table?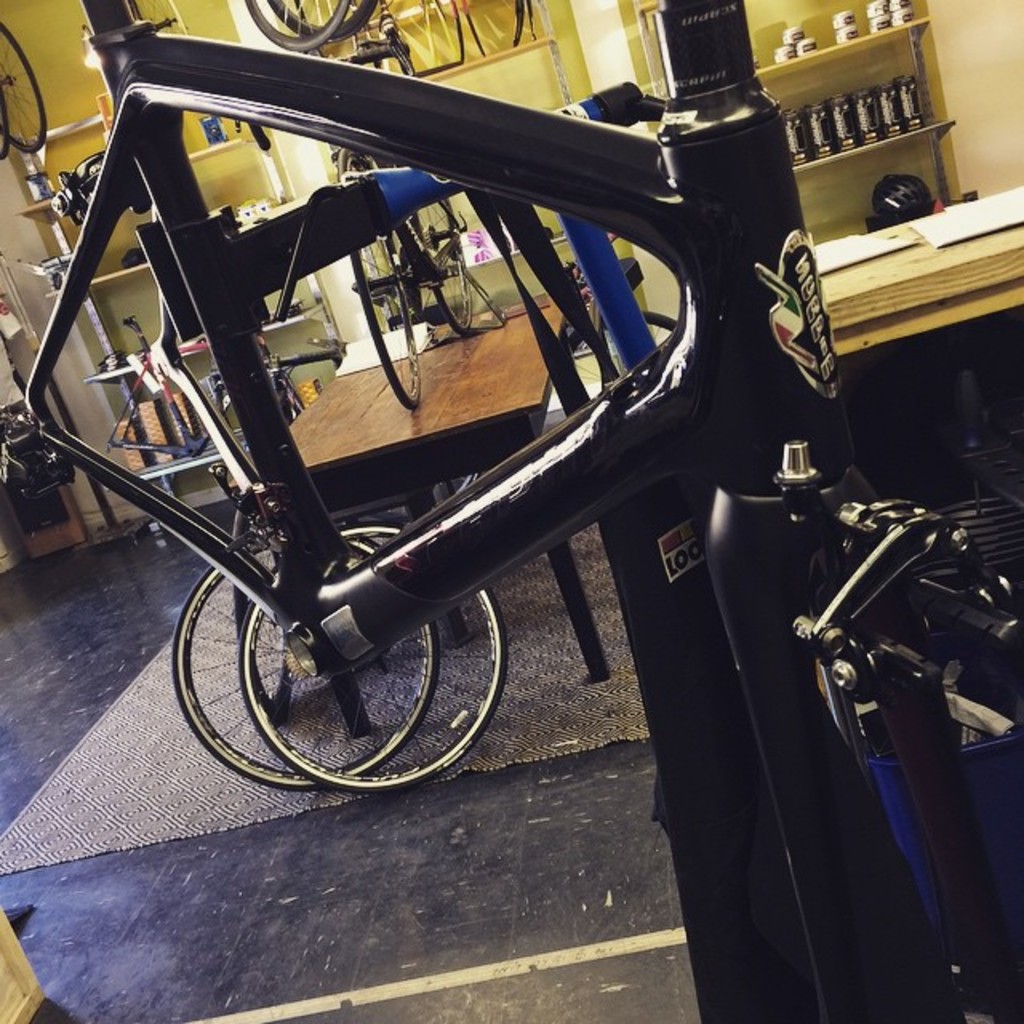
left=678, top=157, right=1016, bottom=542
